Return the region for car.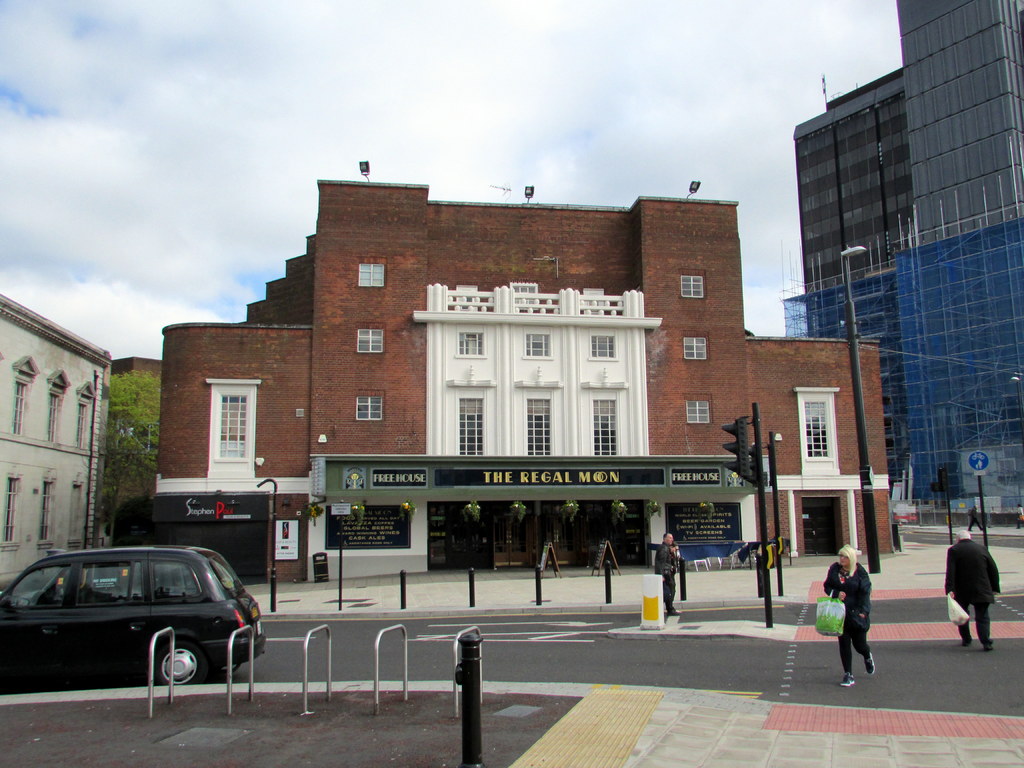
(4, 547, 256, 706).
